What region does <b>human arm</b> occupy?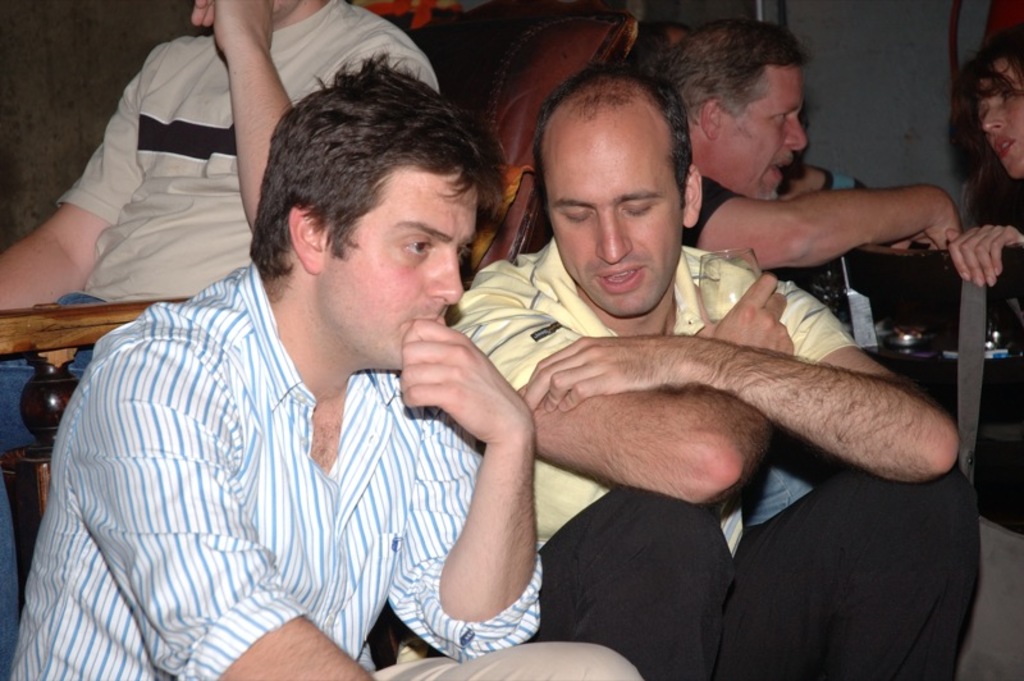
x1=0 y1=68 x2=145 y2=314.
